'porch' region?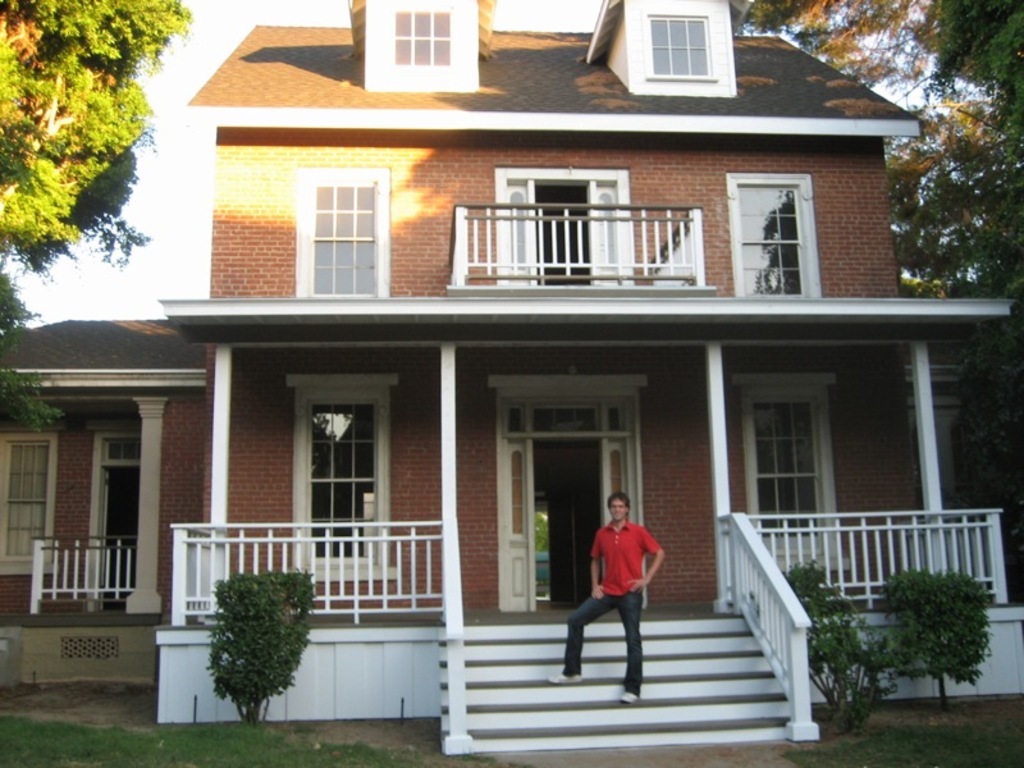
173:497:1009:632
